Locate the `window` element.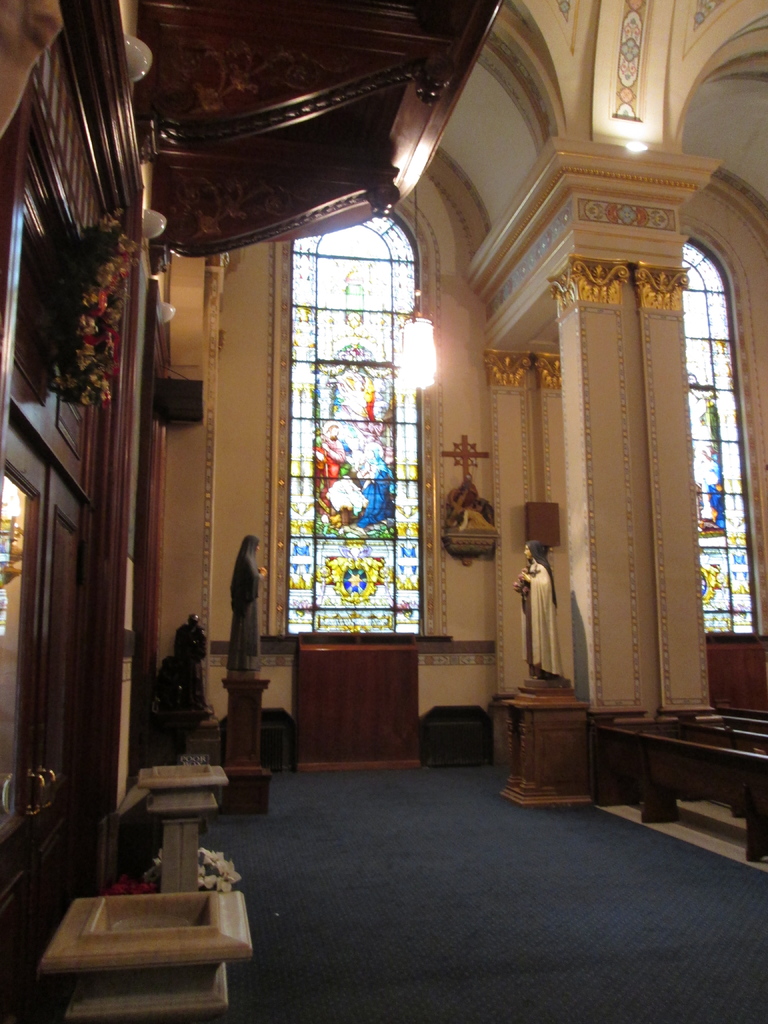
Element bbox: (263, 161, 457, 662).
